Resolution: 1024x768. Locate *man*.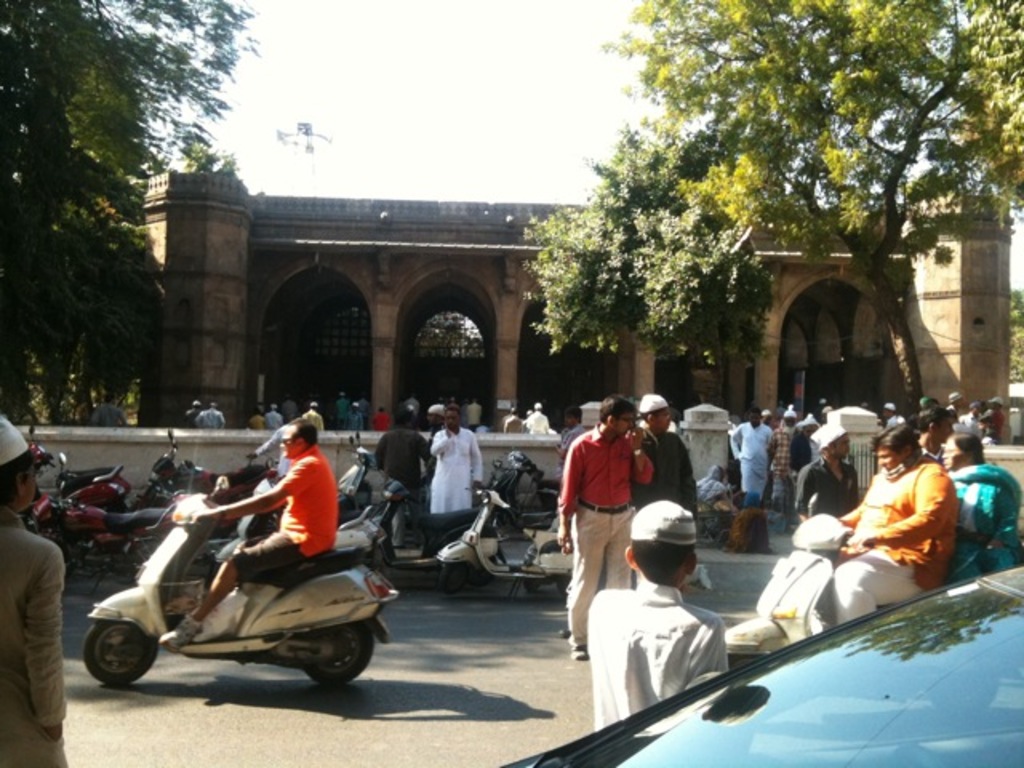
box(162, 422, 362, 646).
